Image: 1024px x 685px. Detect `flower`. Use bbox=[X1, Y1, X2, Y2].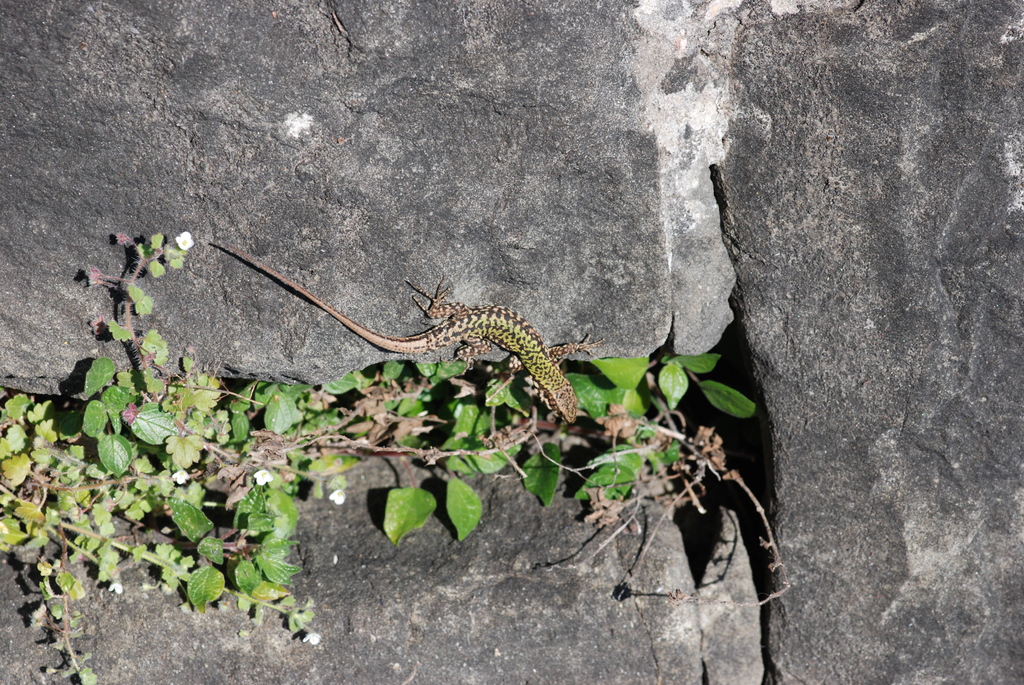
bbox=[168, 468, 190, 486].
